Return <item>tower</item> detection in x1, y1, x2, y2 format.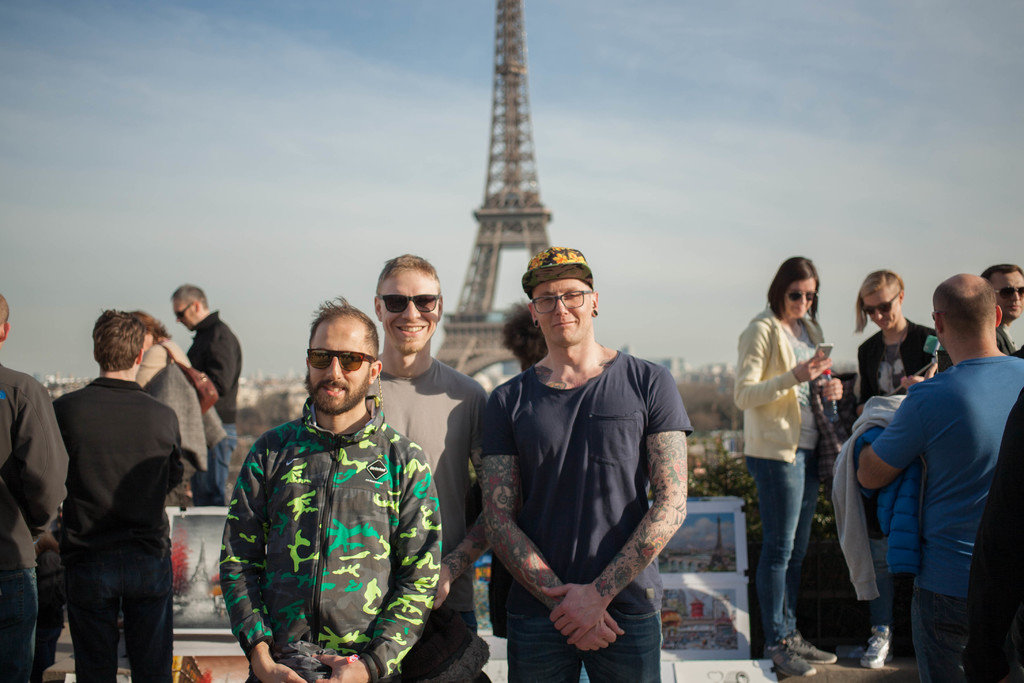
429, 0, 564, 400.
